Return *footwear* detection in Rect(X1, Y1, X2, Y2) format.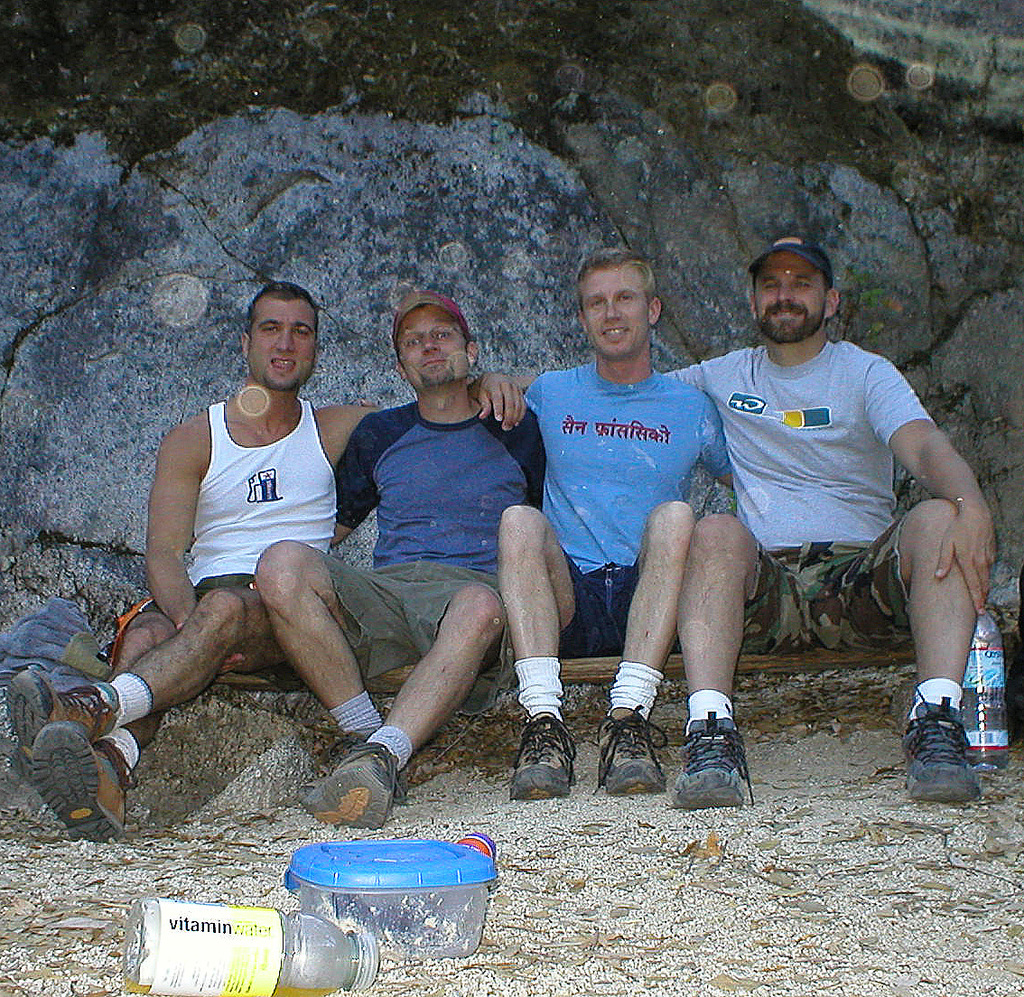
Rect(8, 664, 107, 786).
